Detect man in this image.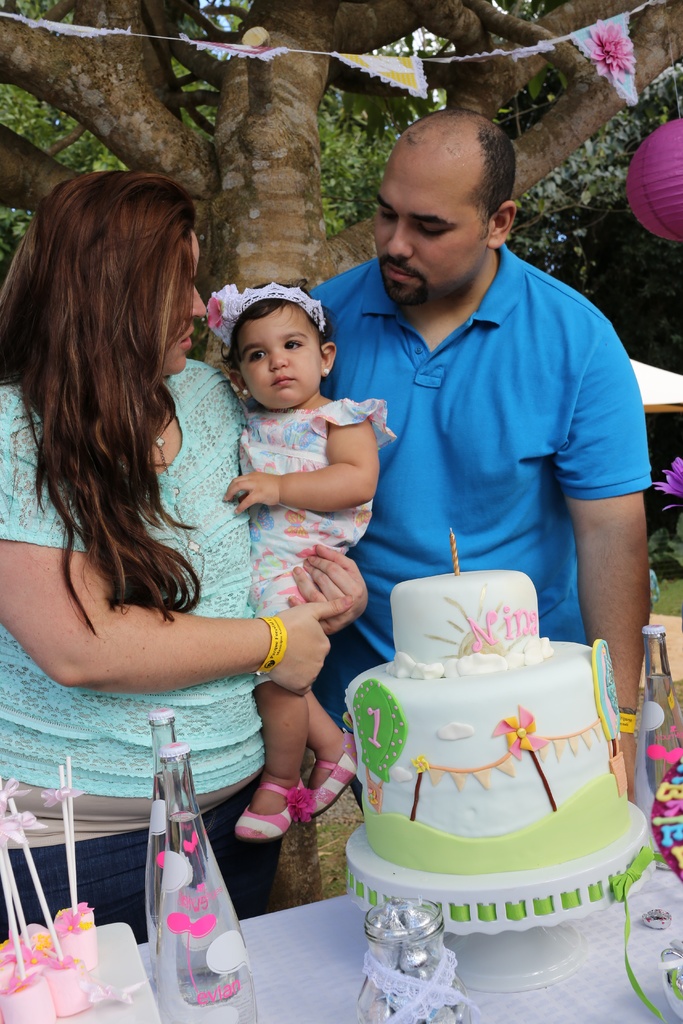
Detection: [260,119,641,792].
